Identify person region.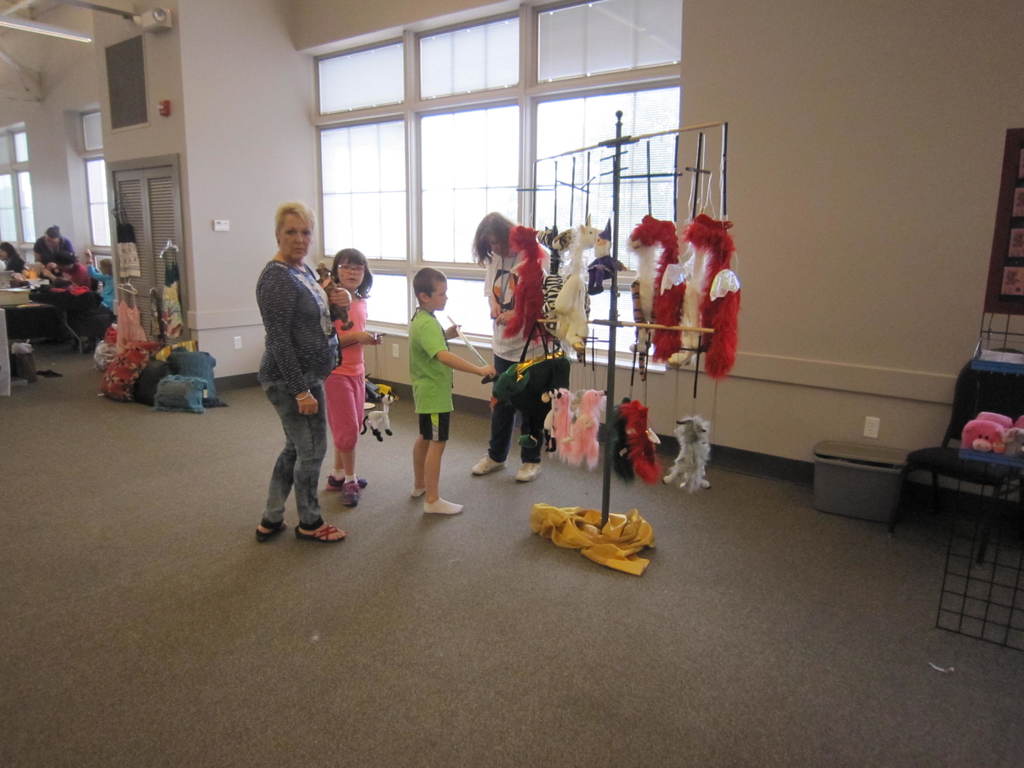
Region: {"x1": 409, "y1": 266, "x2": 496, "y2": 516}.
